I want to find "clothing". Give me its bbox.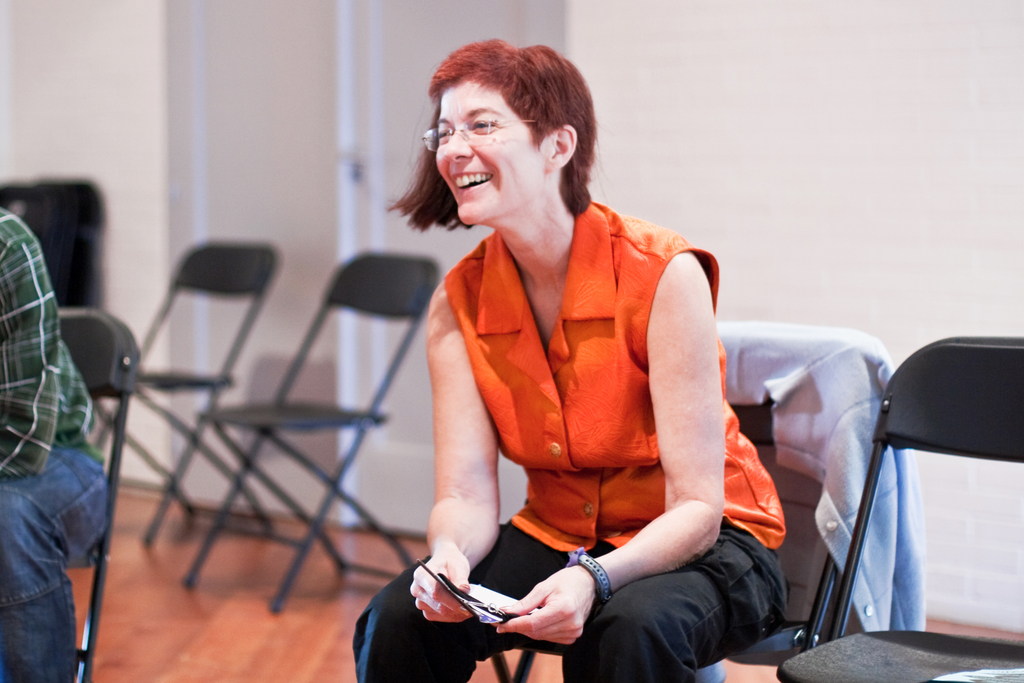
pyautogui.locateOnScreen(712, 320, 926, 638).
